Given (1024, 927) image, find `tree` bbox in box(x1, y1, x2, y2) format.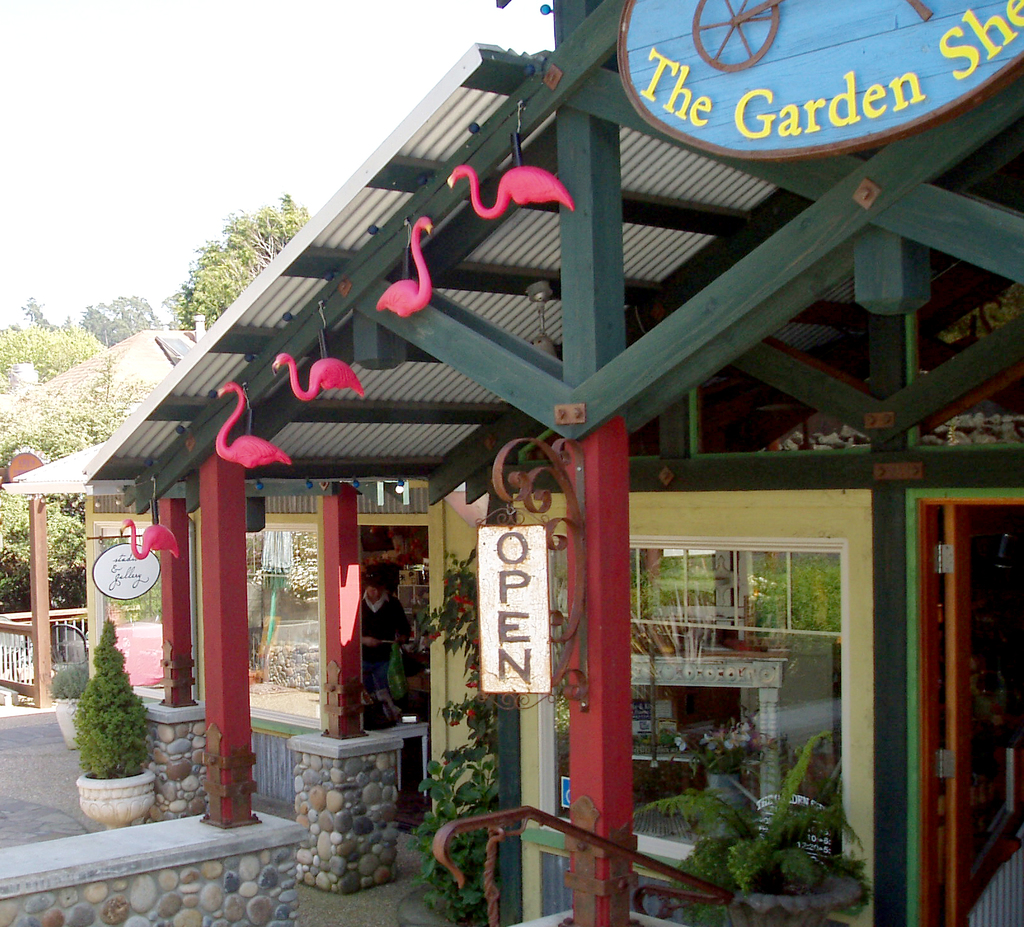
box(81, 290, 159, 351).
